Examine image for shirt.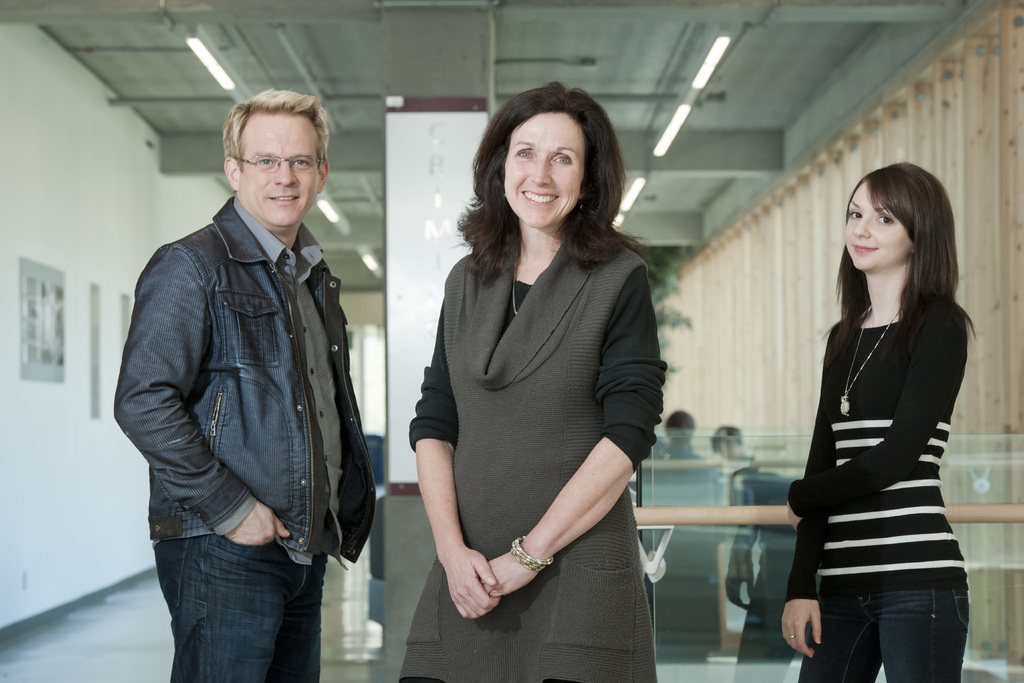
Examination result: region(220, 198, 346, 566).
